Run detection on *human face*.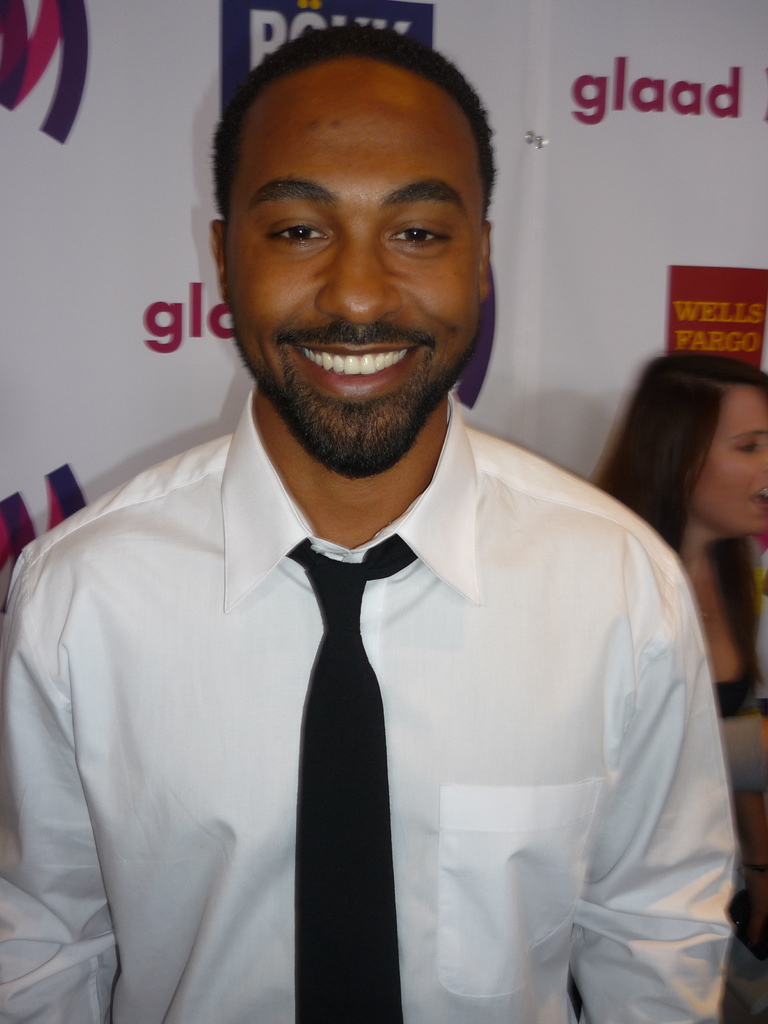
Result: <box>688,385,767,536</box>.
